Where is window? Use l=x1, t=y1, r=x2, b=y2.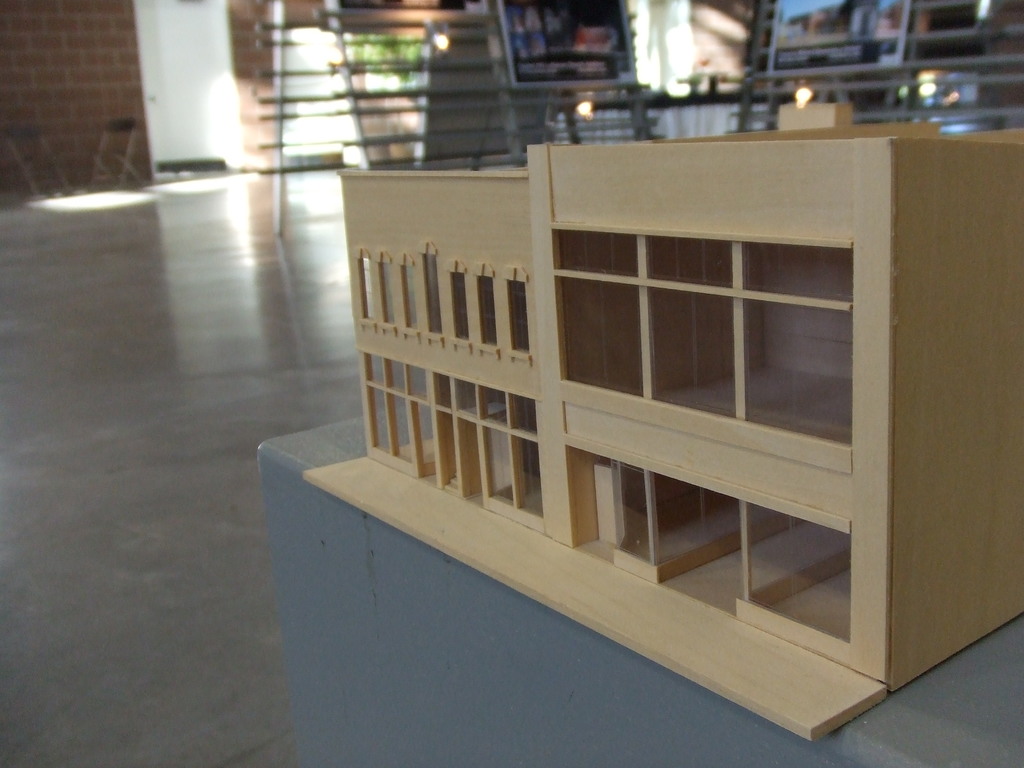
l=502, t=260, r=533, b=356.
